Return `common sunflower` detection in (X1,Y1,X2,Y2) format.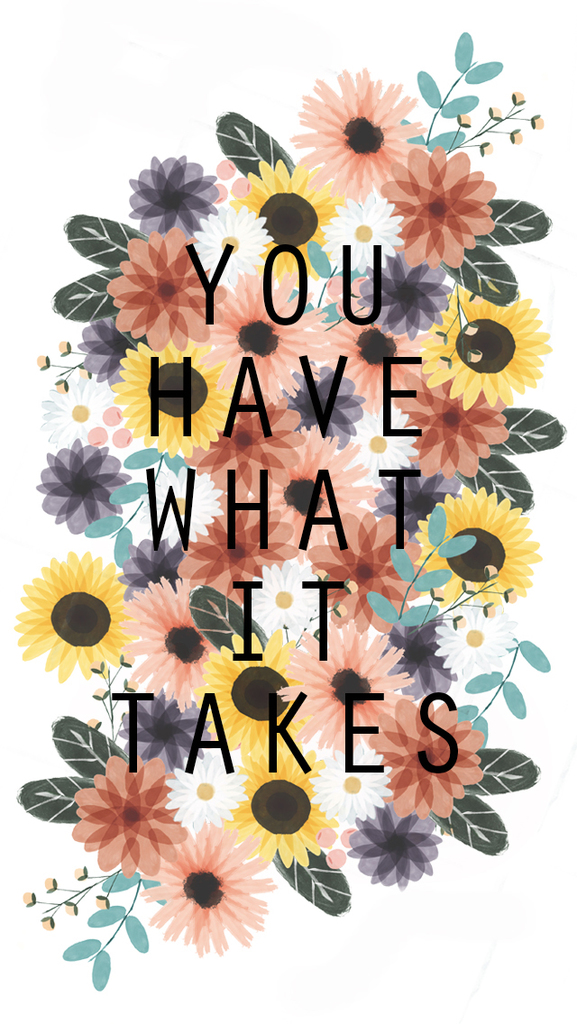
(406,295,553,416).
